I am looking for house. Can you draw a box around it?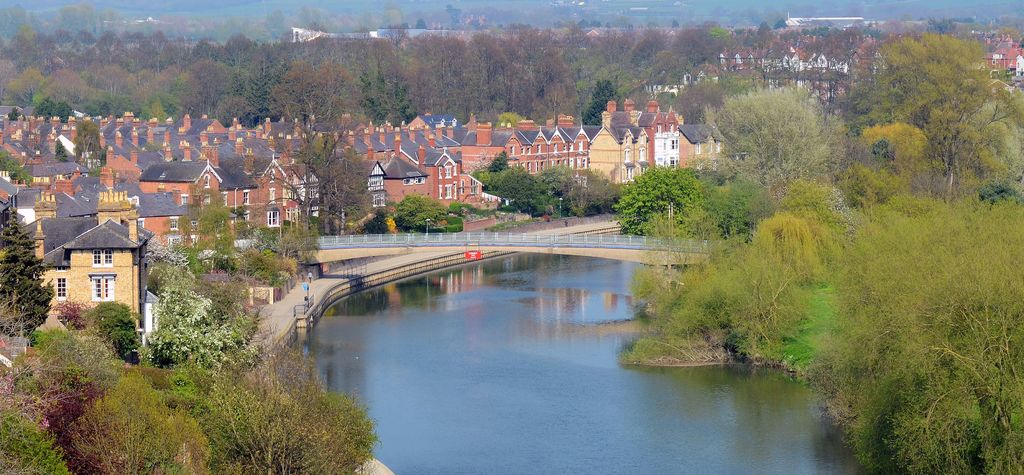
Sure, the bounding box is (x1=84, y1=115, x2=119, y2=138).
